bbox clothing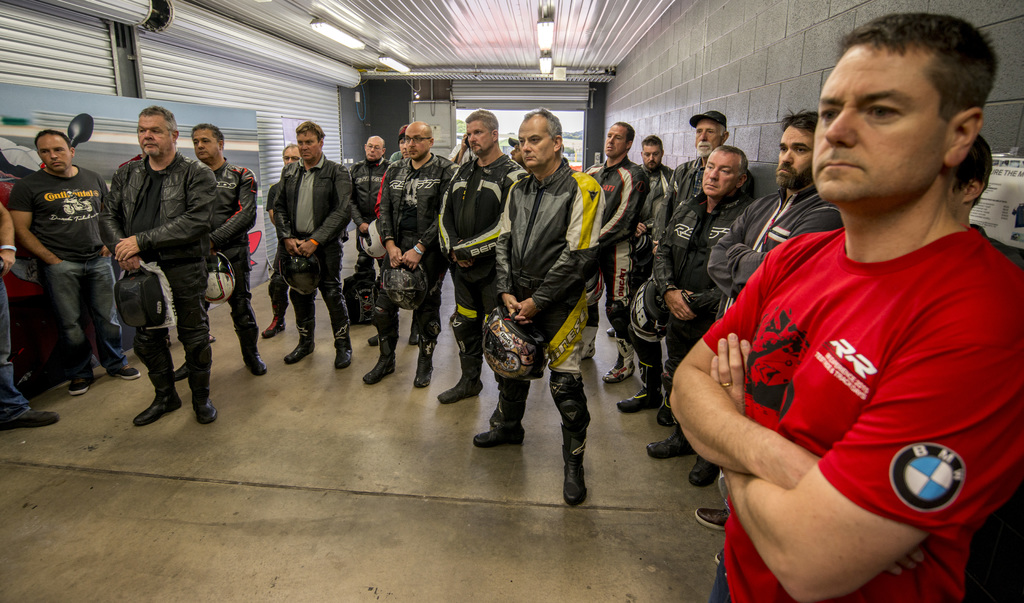
detection(644, 167, 671, 241)
